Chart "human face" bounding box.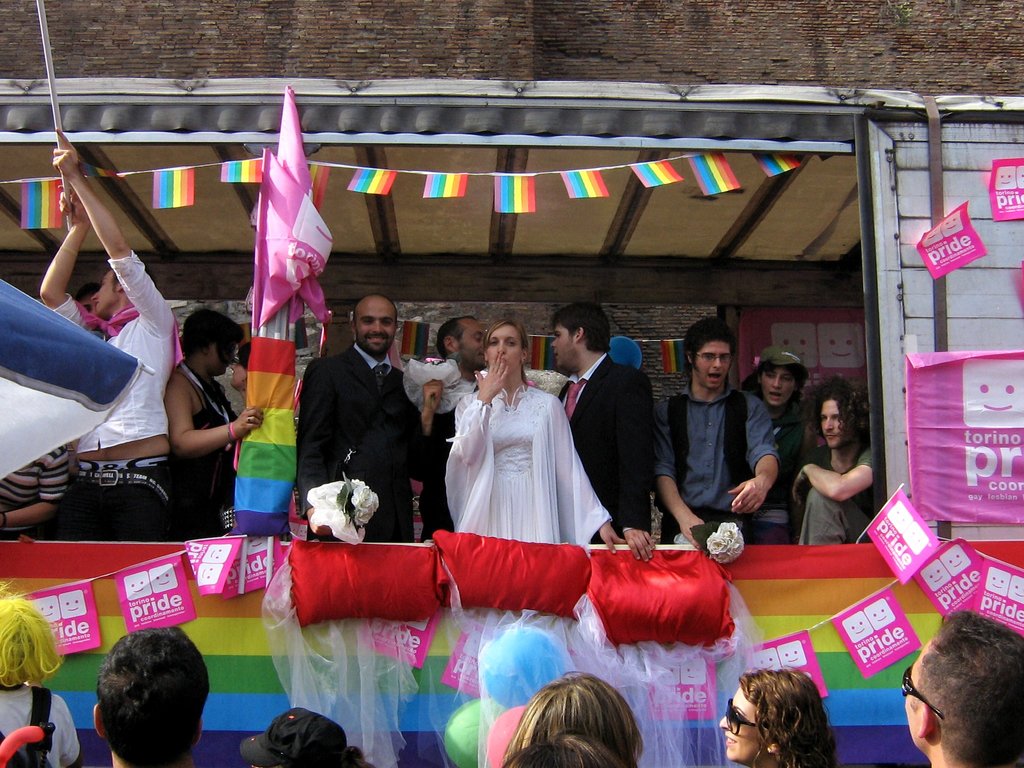
Charted: 551,325,573,370.
